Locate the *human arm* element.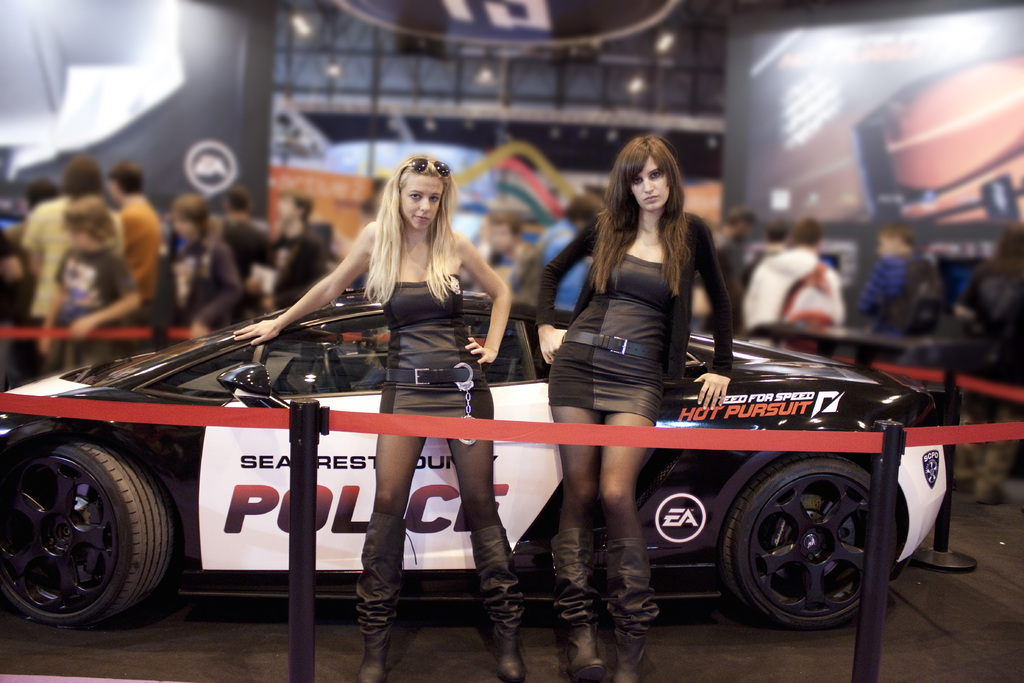
Element bbox: region(689, 220, 736, 413).
